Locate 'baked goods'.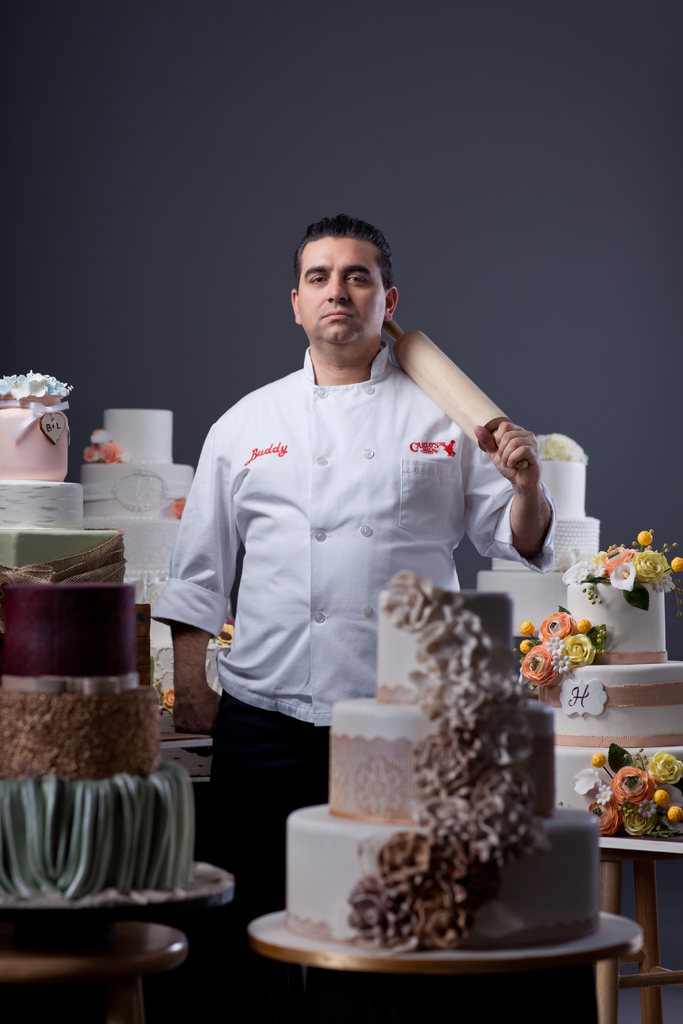
Bounding box: <region>279, 572, 611, 953</region>.
